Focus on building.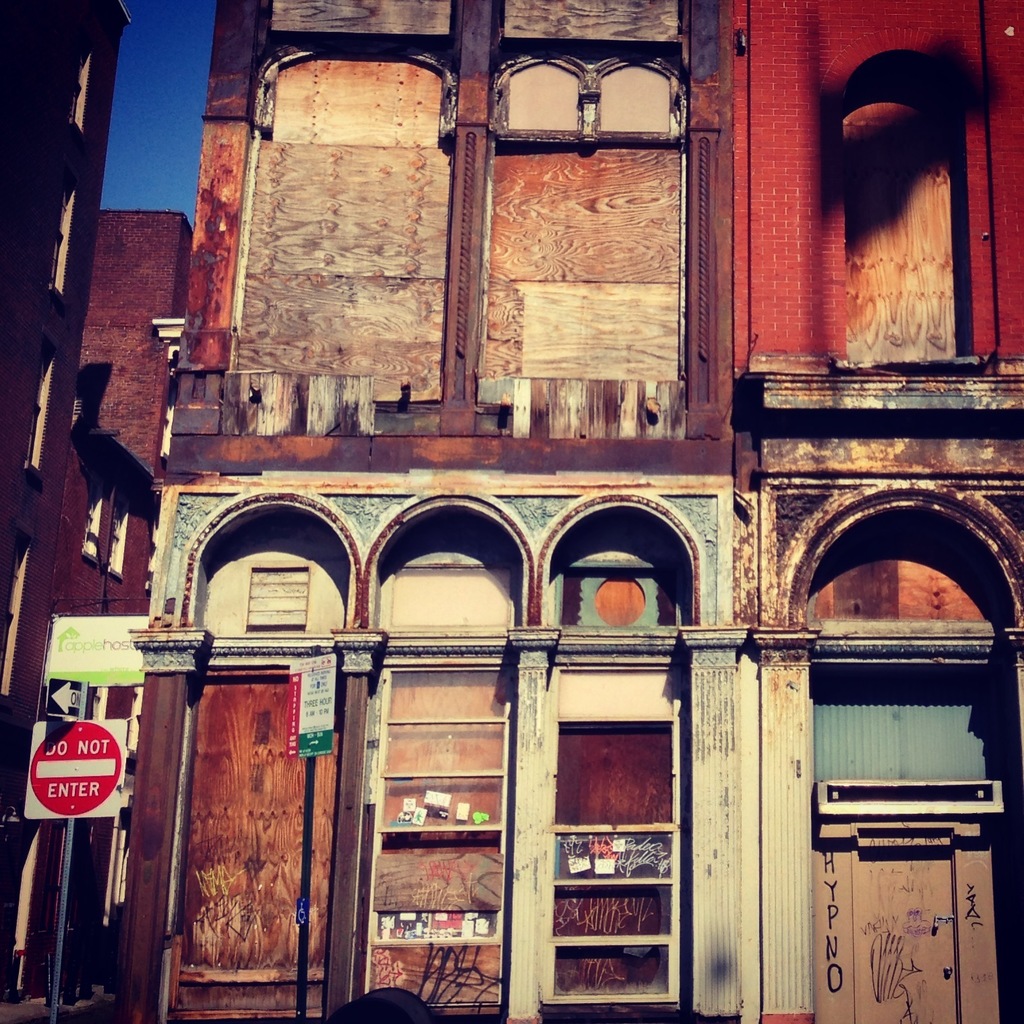
Focused at x1=147, y1=0, x2=1023, y2=1023.
